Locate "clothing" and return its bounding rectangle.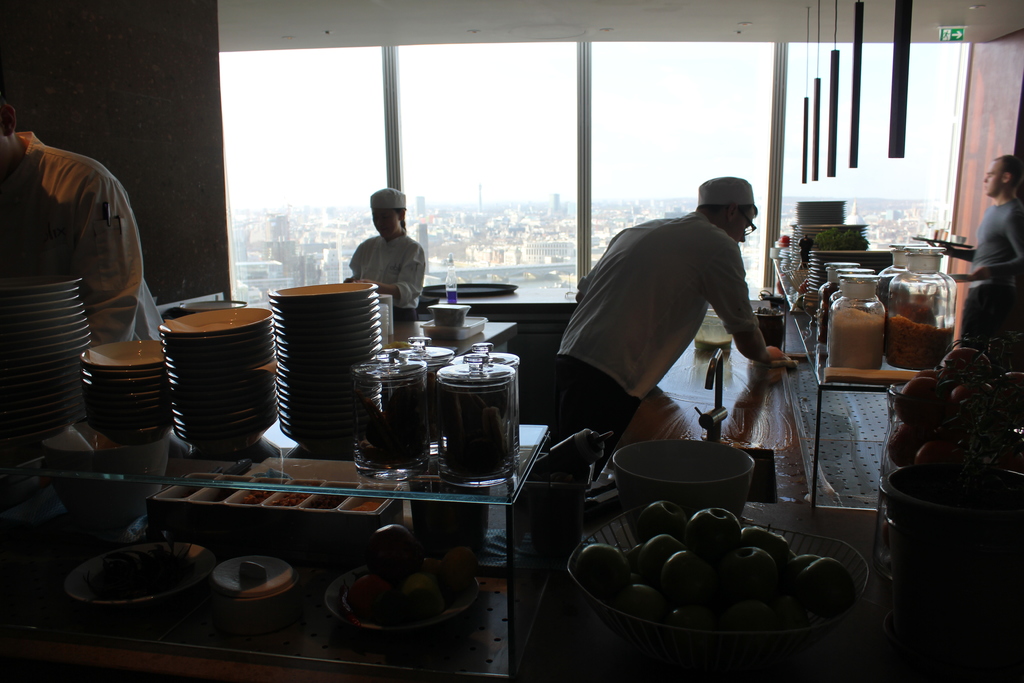
345,222,424,319.
